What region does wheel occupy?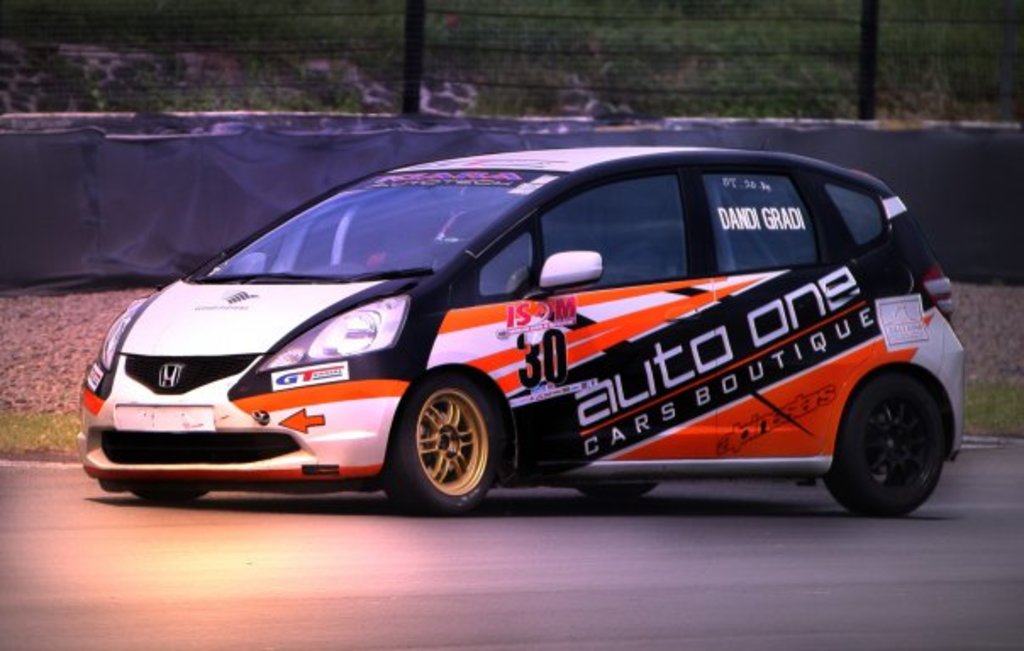
BBox(132, 481, 212, 505).
